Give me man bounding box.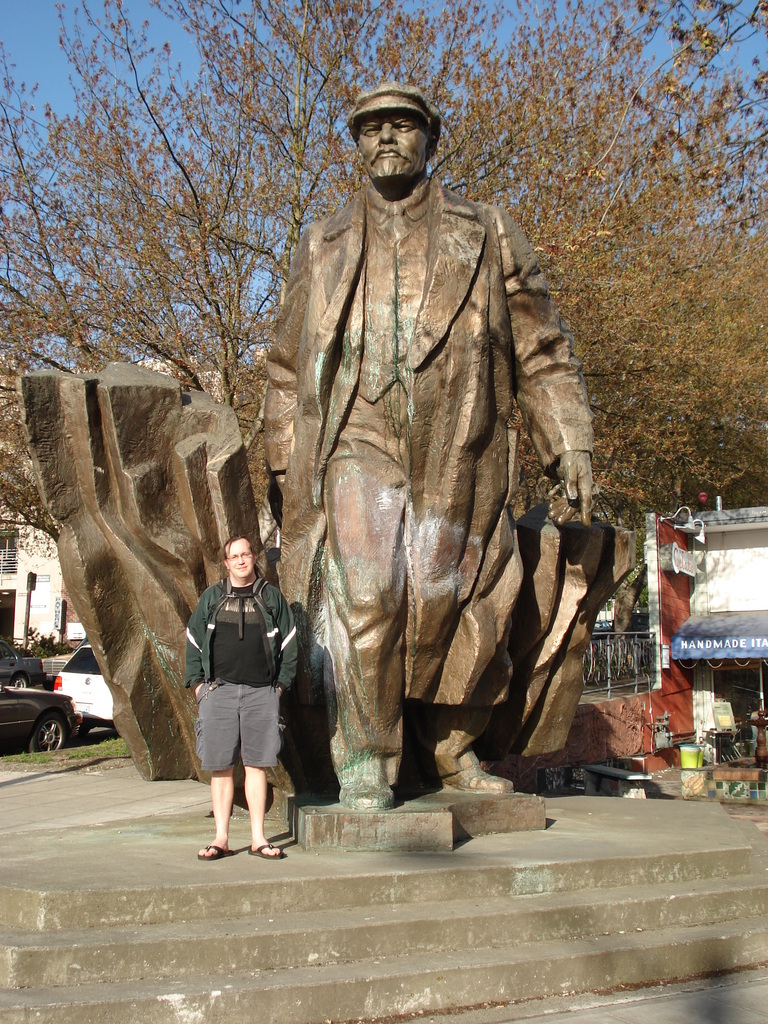
x1=184, y1=522, x2=302, y2=868.
